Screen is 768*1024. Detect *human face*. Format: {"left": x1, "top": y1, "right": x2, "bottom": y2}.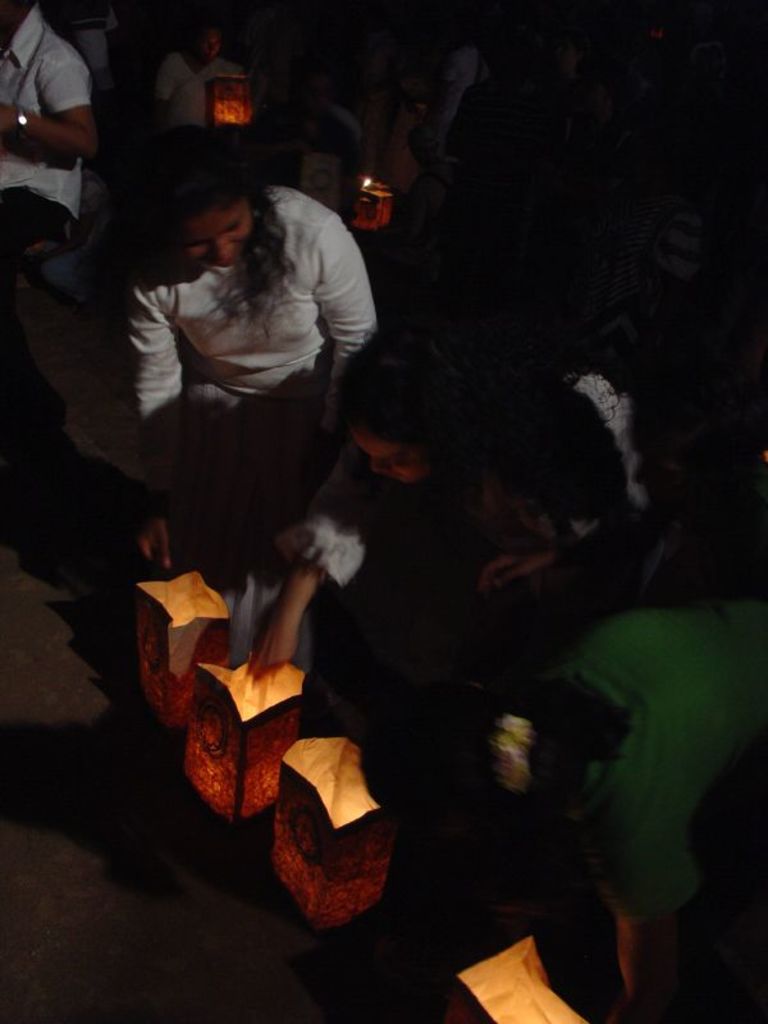
{"left": 352, "top": 435, "right": 447, "bottom": 484}.
